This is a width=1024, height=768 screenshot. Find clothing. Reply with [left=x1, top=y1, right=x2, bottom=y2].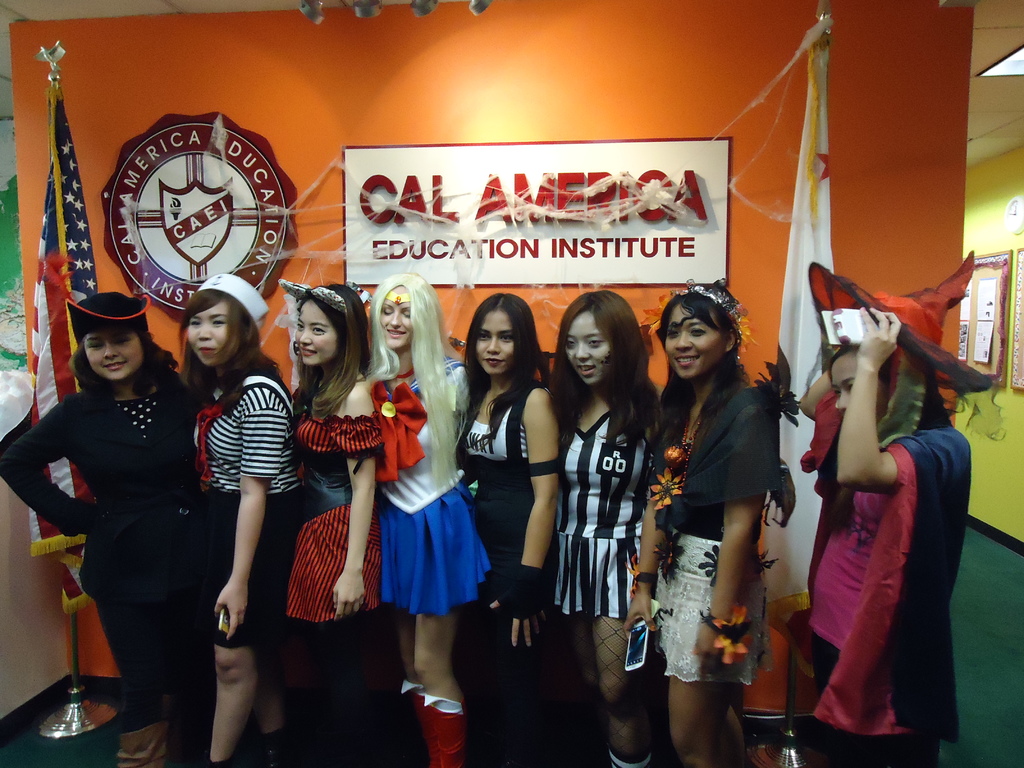
[left=0, top=368, right=198, bottom=733].
